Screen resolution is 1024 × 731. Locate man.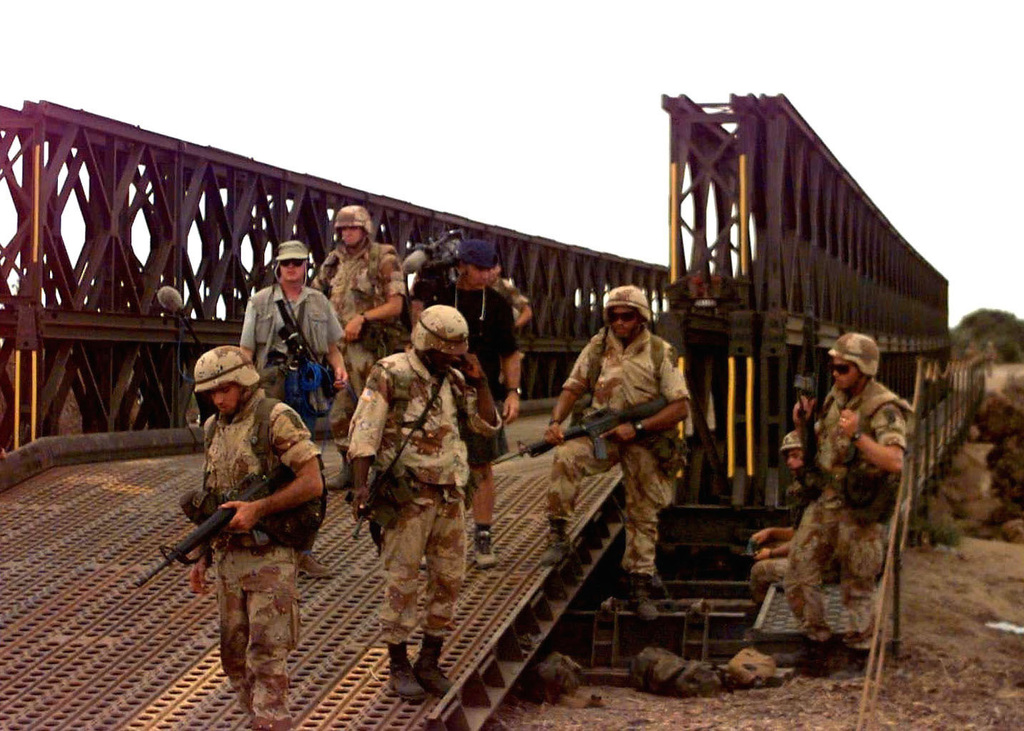
pyautogui.locateOnScreen(307, 202, 409, 407).
